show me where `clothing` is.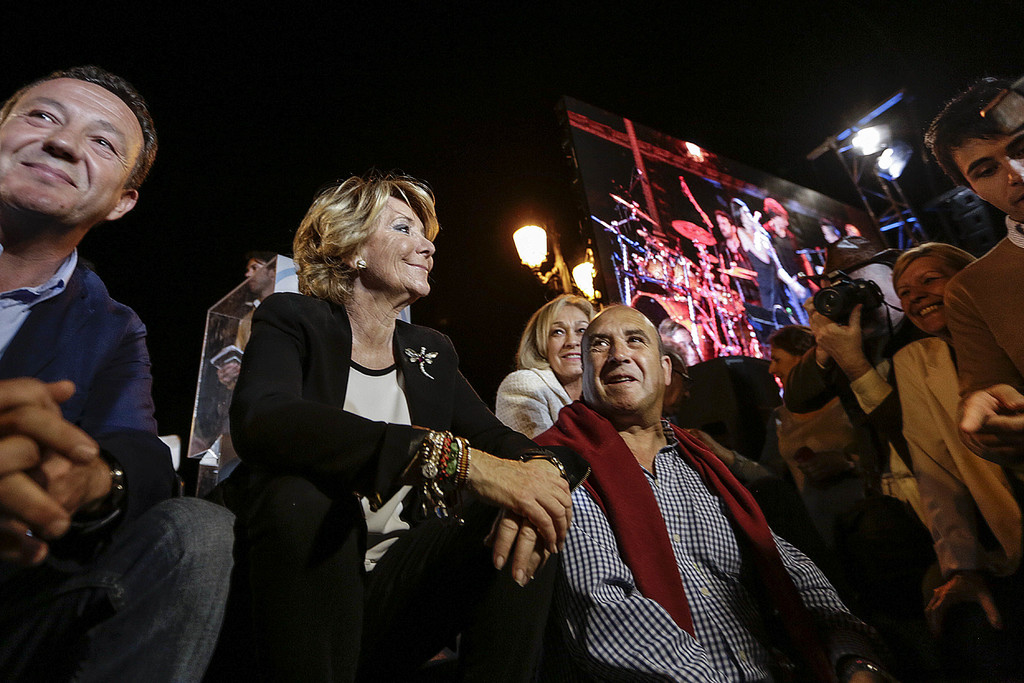
`clothing` is at BBox(516, 402, 877, 682).
